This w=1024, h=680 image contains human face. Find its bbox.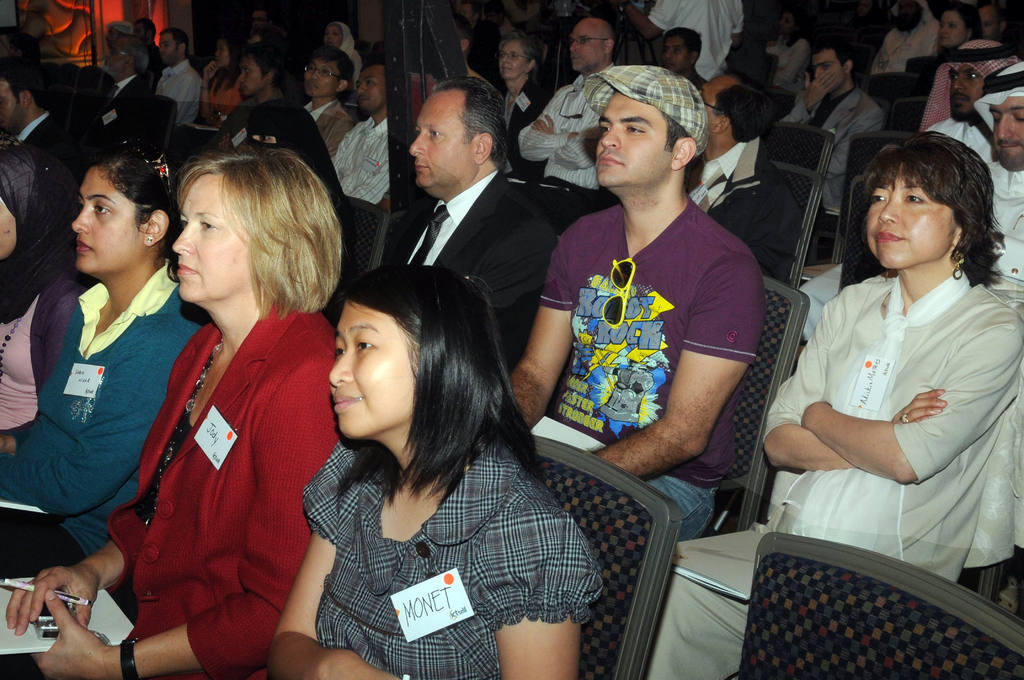
{"left": 591, "top": 94, "right": 666, "bottom": 190}.
